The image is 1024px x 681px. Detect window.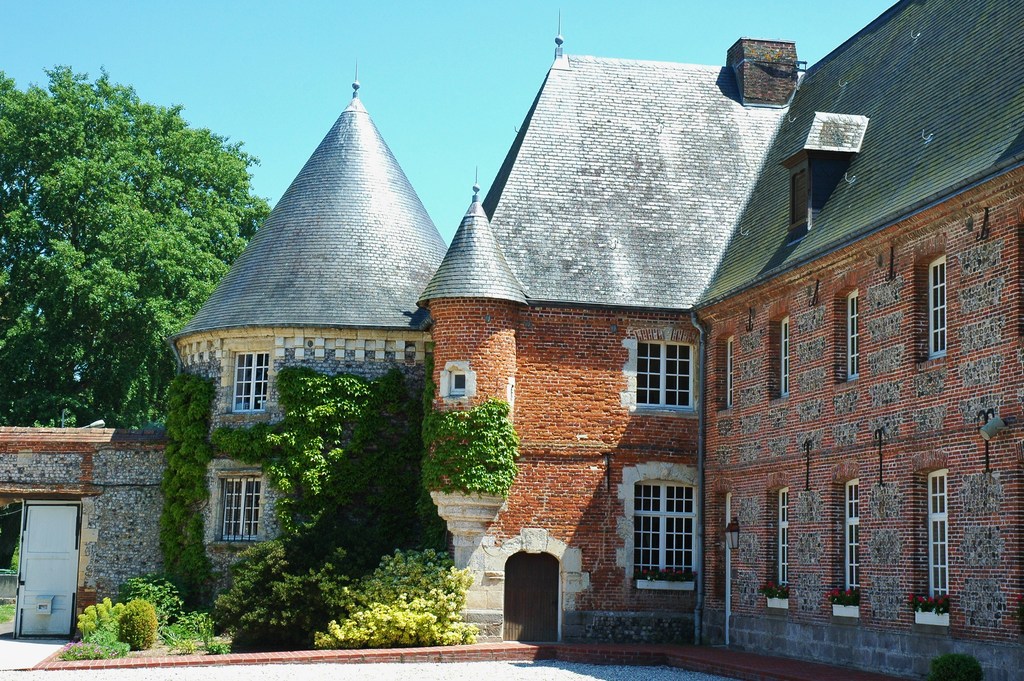
Detection: [906,236,959,372].
